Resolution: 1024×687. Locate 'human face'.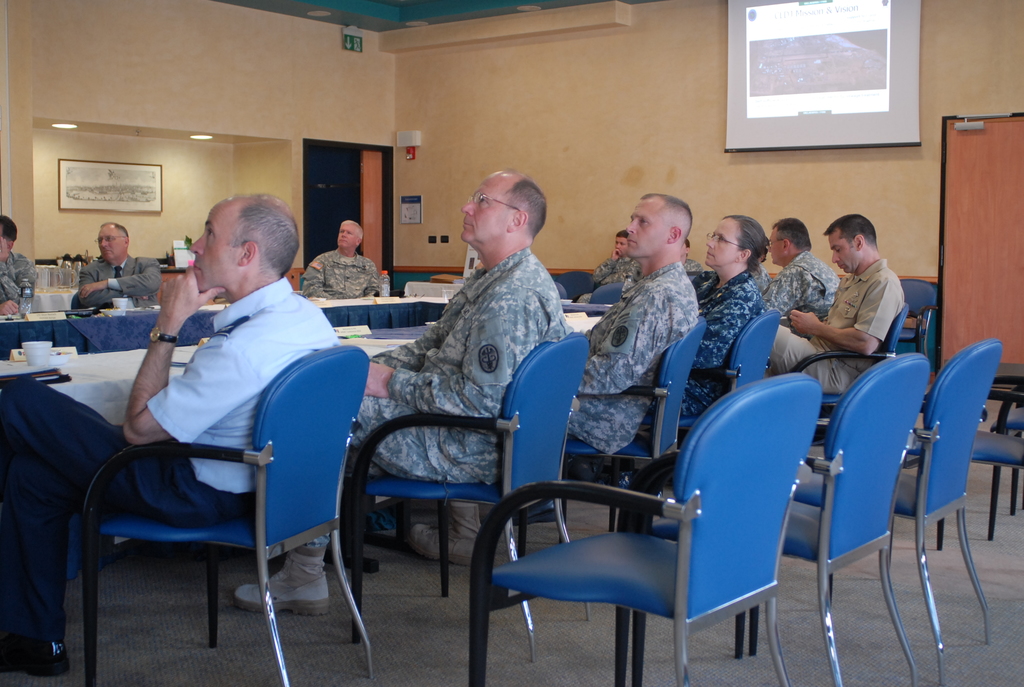
(824, 226, 860, 272).
